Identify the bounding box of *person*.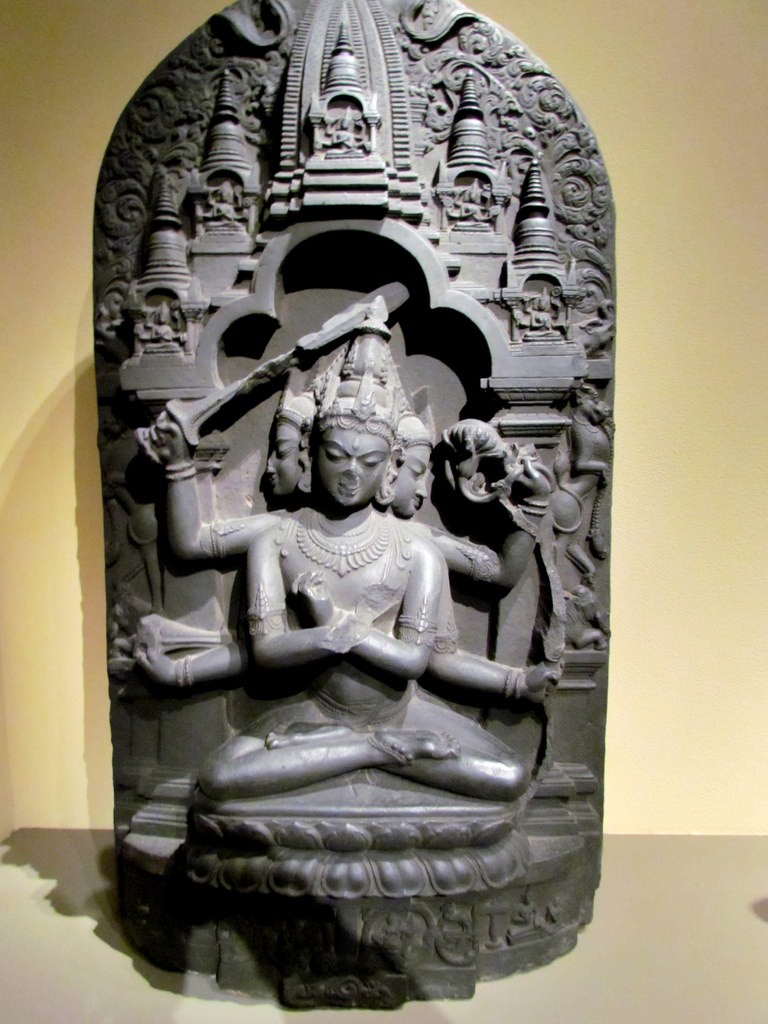
455:185:490:232.
